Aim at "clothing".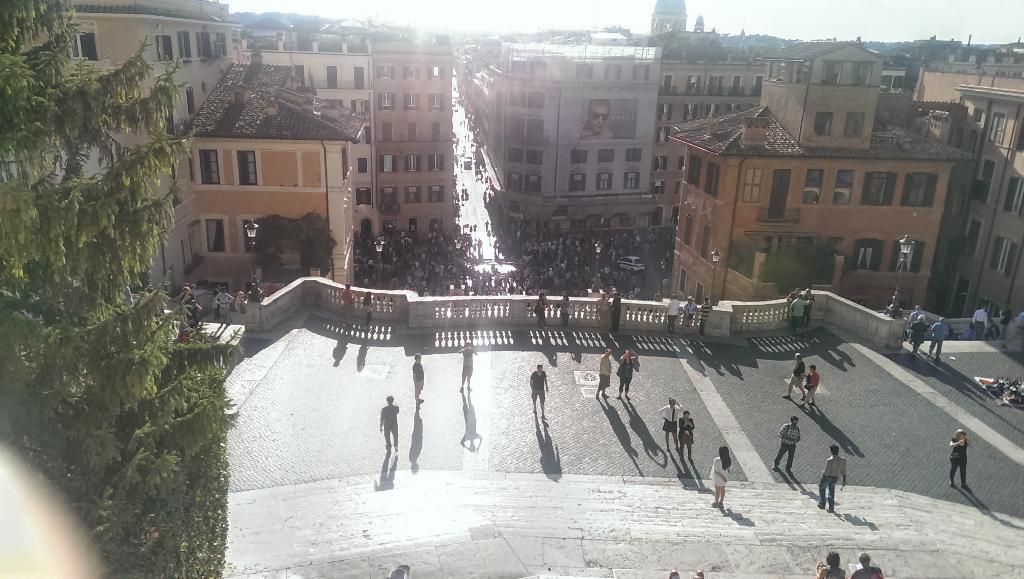
Aimed at <box>912,323,924,350</box>.
